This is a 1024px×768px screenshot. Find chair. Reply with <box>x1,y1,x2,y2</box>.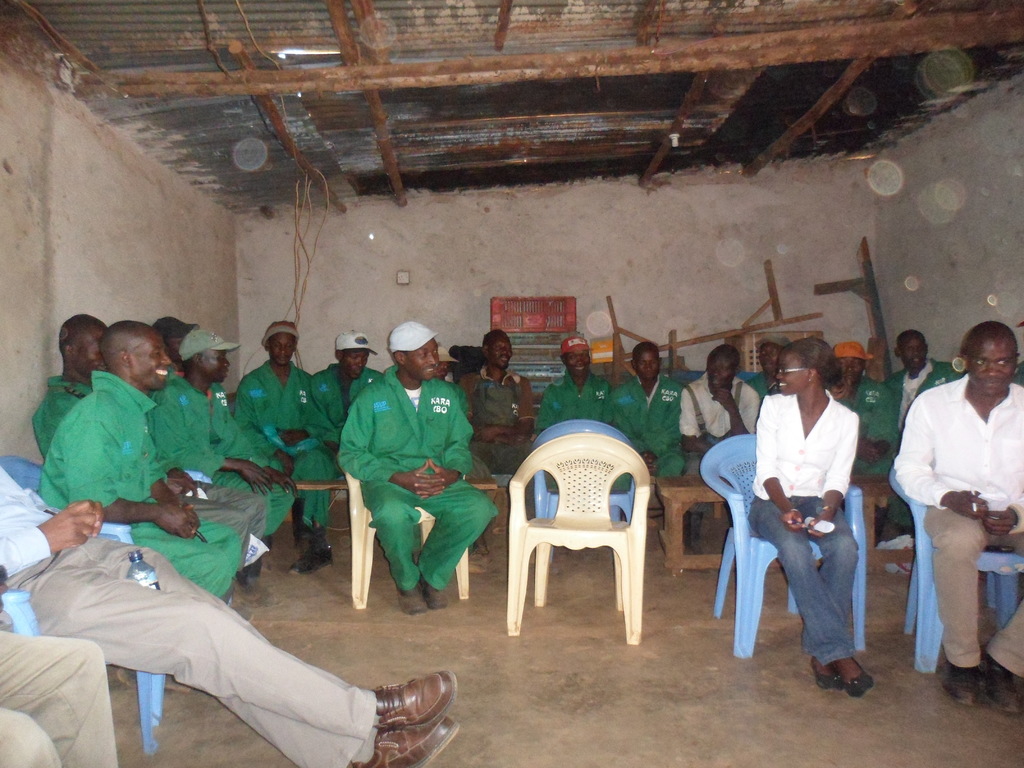
<box>342,463,470,612</box>.
